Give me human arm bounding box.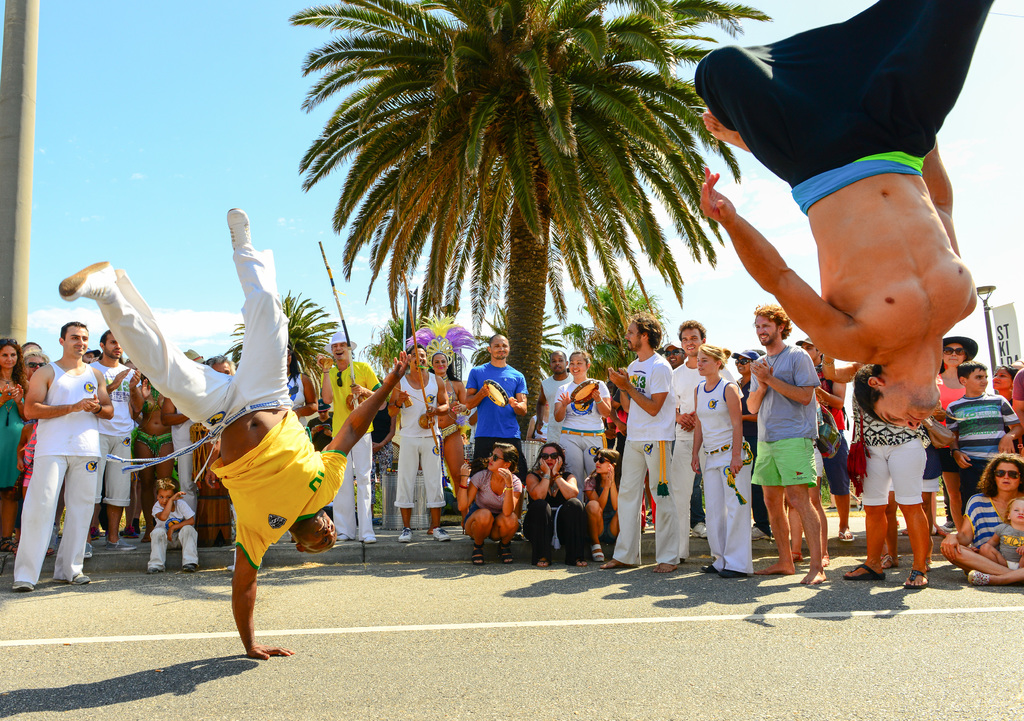
detection(127, 371, 143, 418).
